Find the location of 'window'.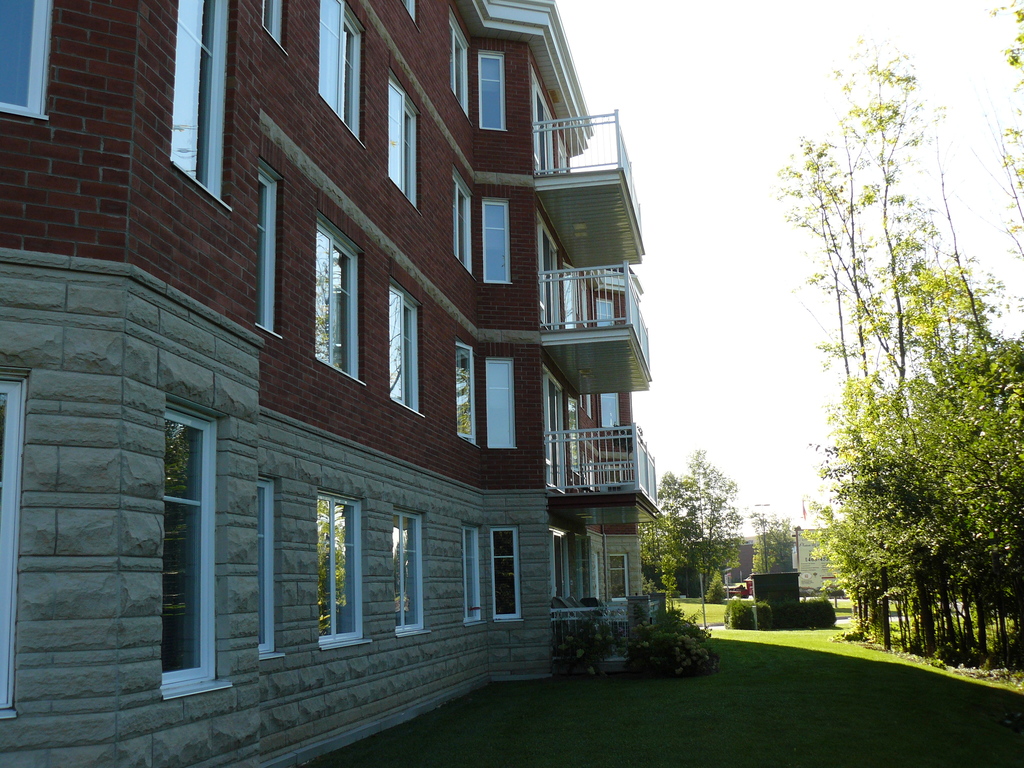
Location: rect(256, 473, 288, 662).
